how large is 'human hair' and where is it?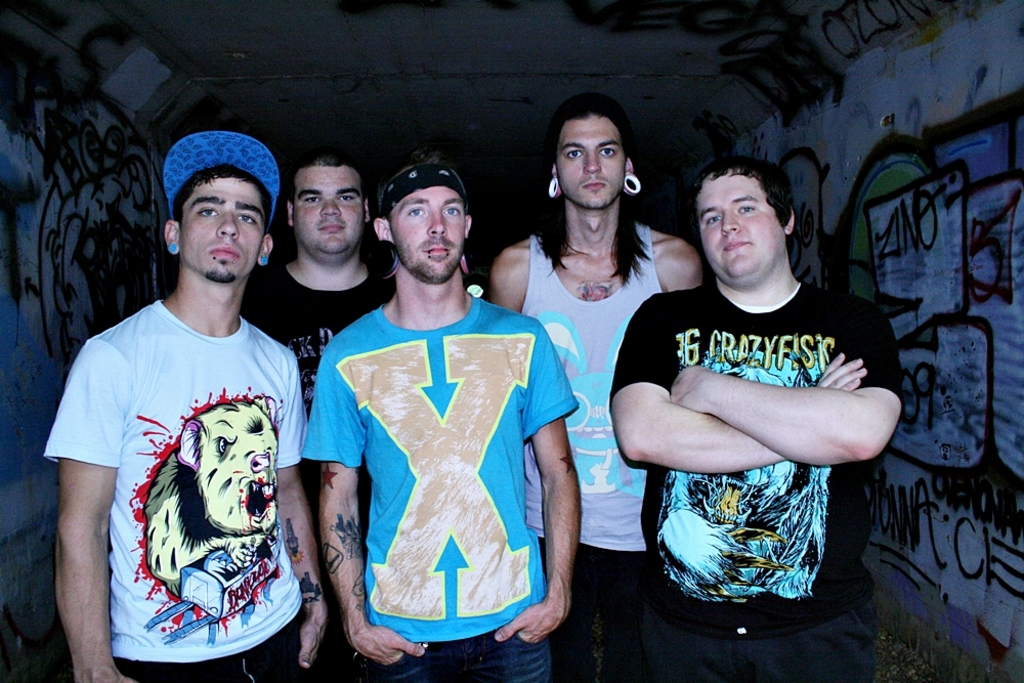
Bounding box: (left=380, top=154, right=462, bottom=209).
